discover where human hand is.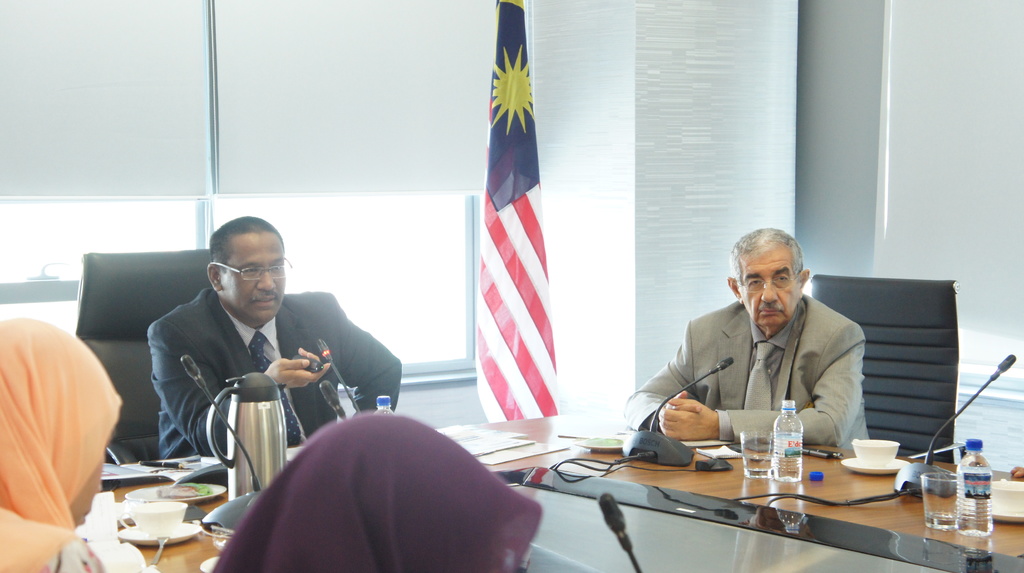
Discovered at BBox(258, 350, 333, 399).
